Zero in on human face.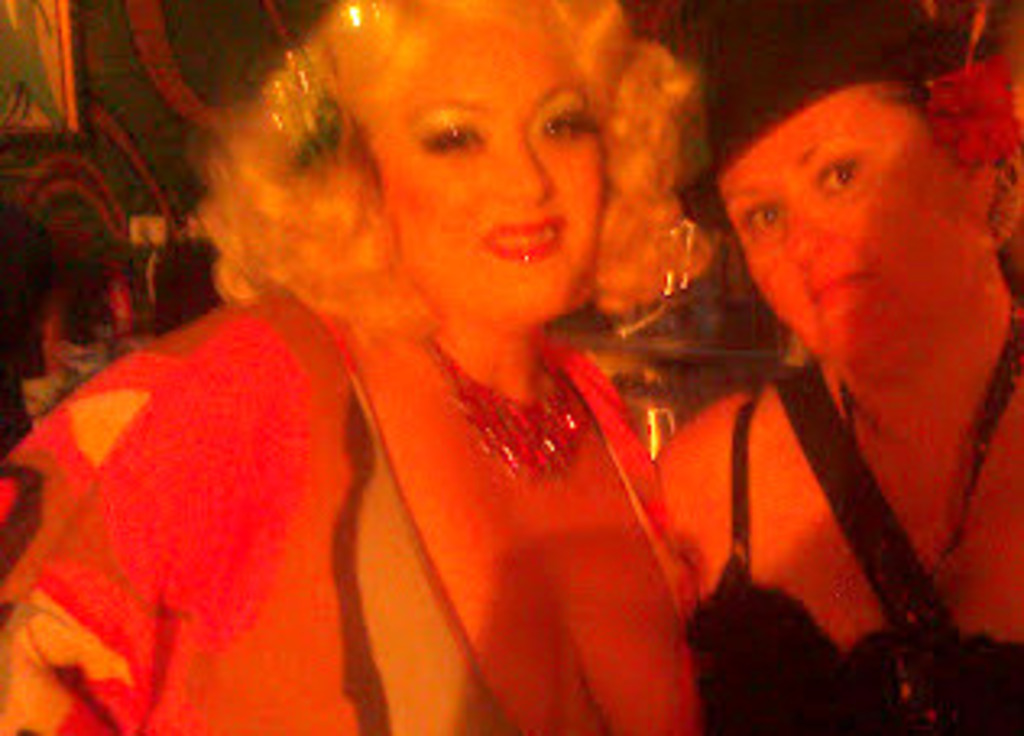
Zeroed in: [x1=369, y1=16, x2=606, y2=321].
